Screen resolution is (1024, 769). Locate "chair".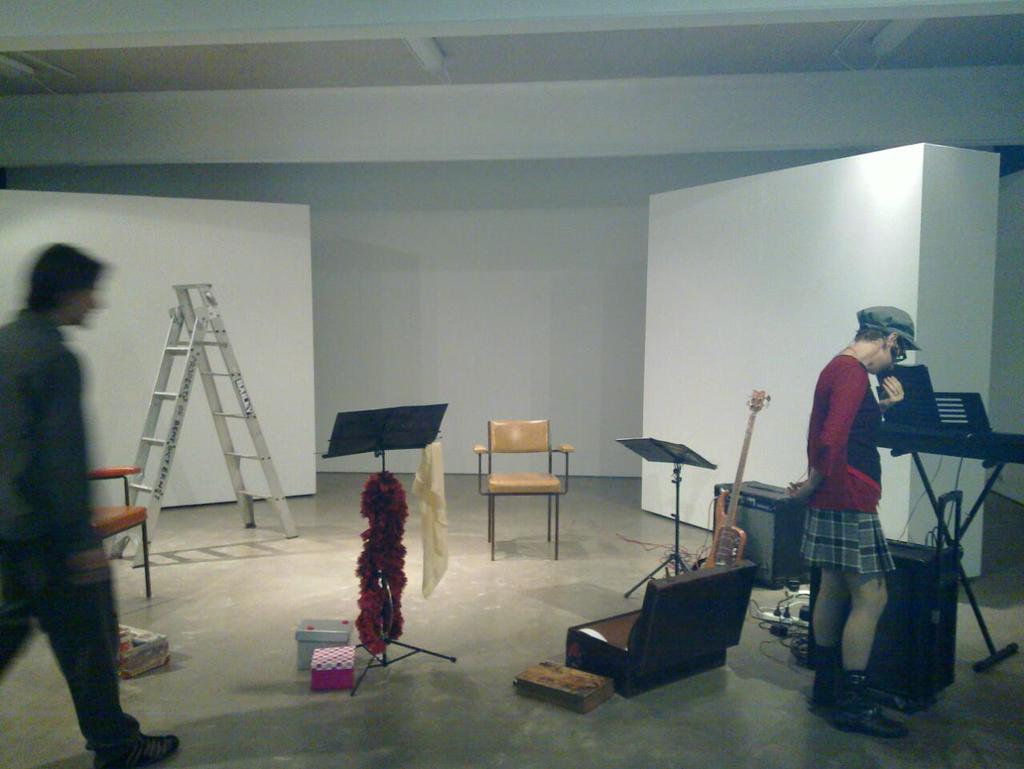
[461, 412, 579, 569].
